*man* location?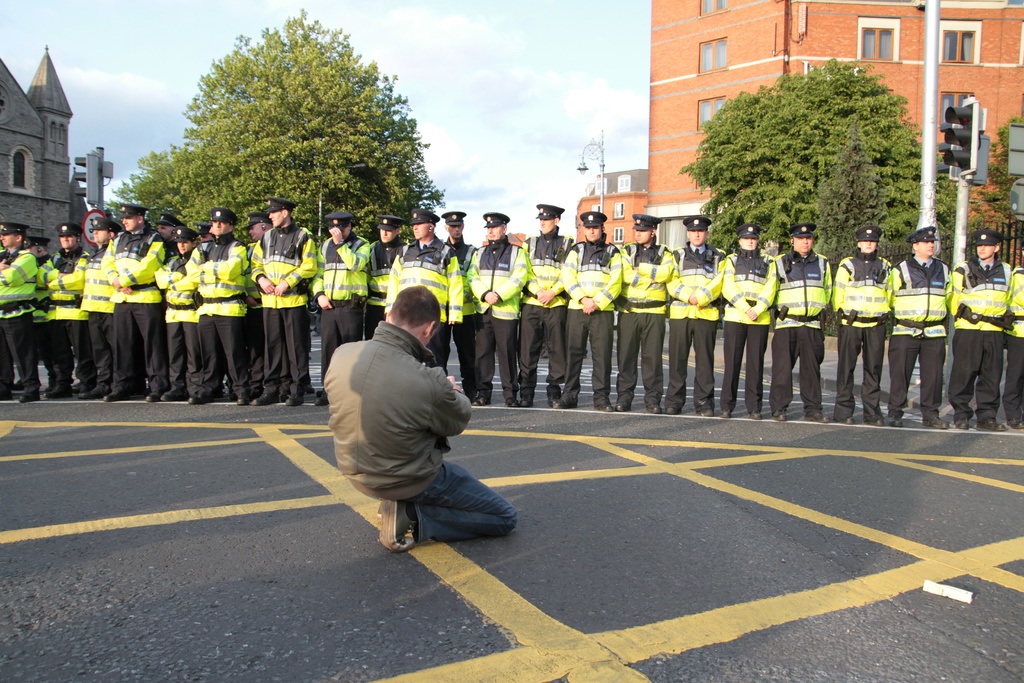
x1=887 y1=223 x2=950 y2=429
